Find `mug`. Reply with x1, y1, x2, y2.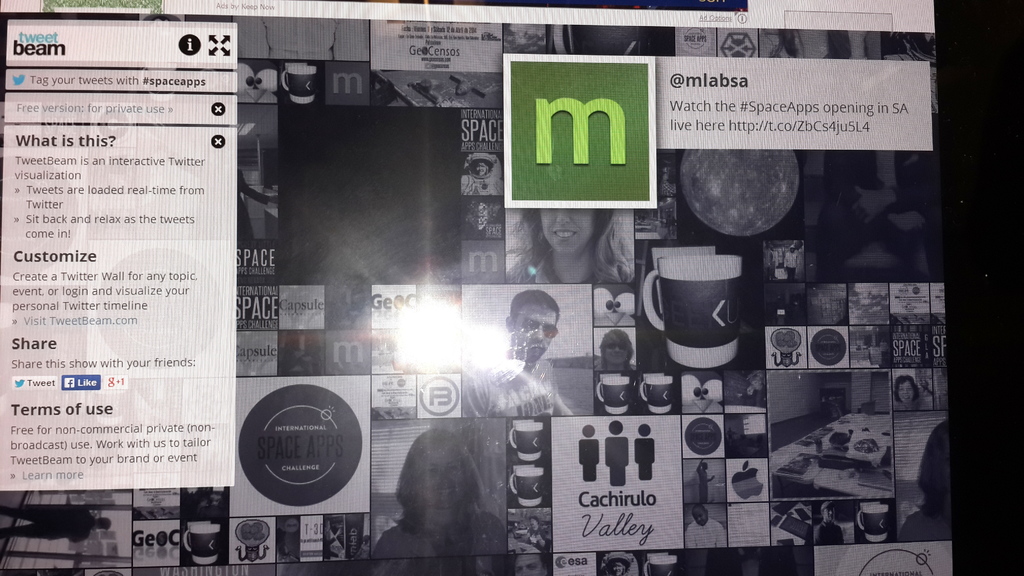
856, 504, 891, 543.
